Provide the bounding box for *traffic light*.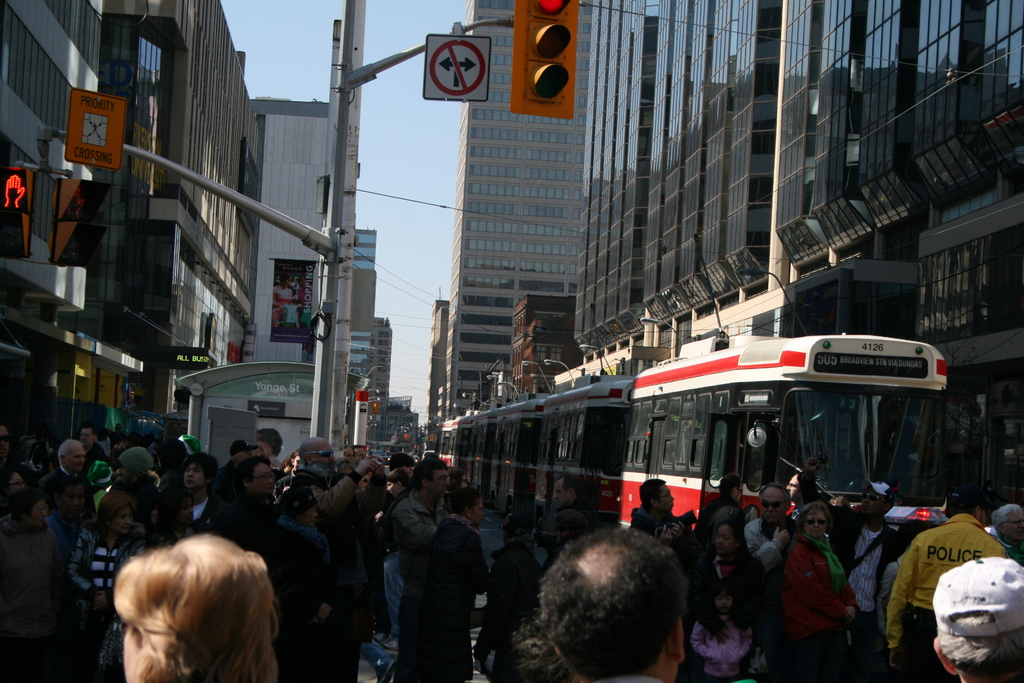
box(47, 176, 111, 268).
